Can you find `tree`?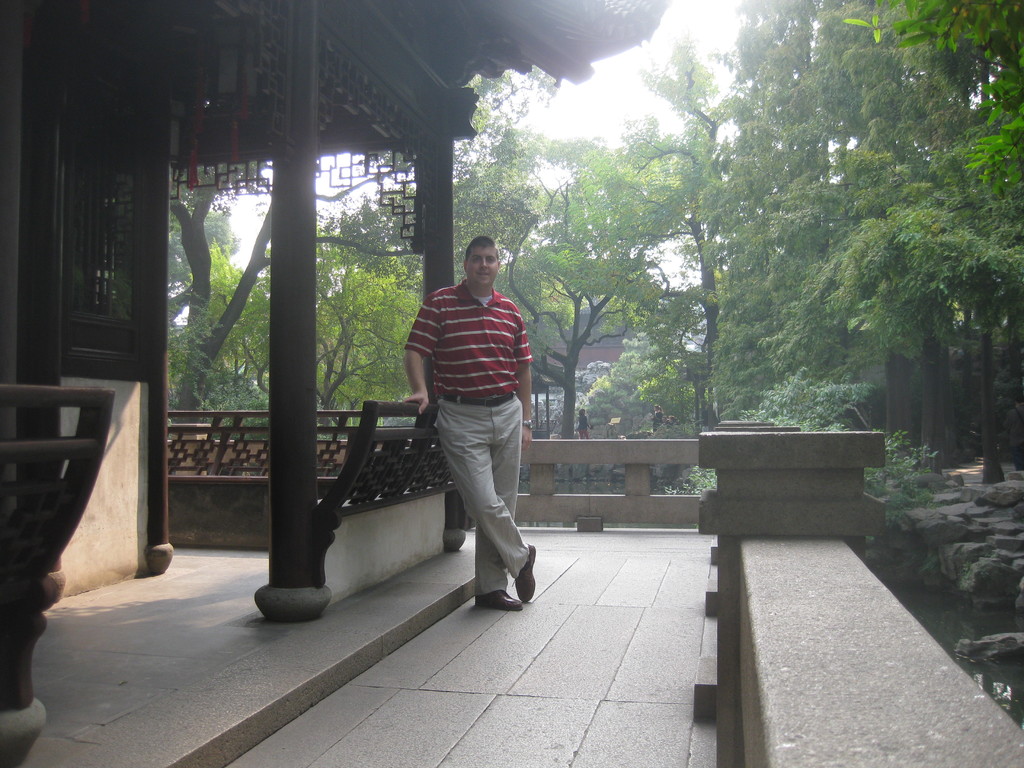
Yes, bounding box: <bbox>573, 297, 695, 447</bbox>.
